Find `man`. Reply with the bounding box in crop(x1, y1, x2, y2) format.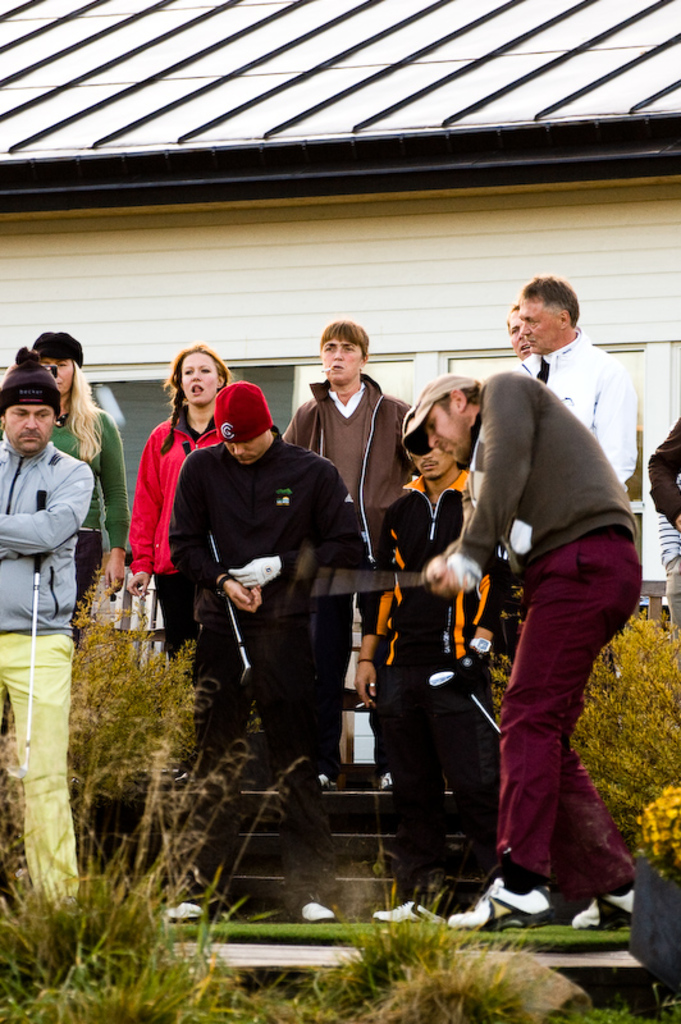
crop(351, 445, 513, 920).
